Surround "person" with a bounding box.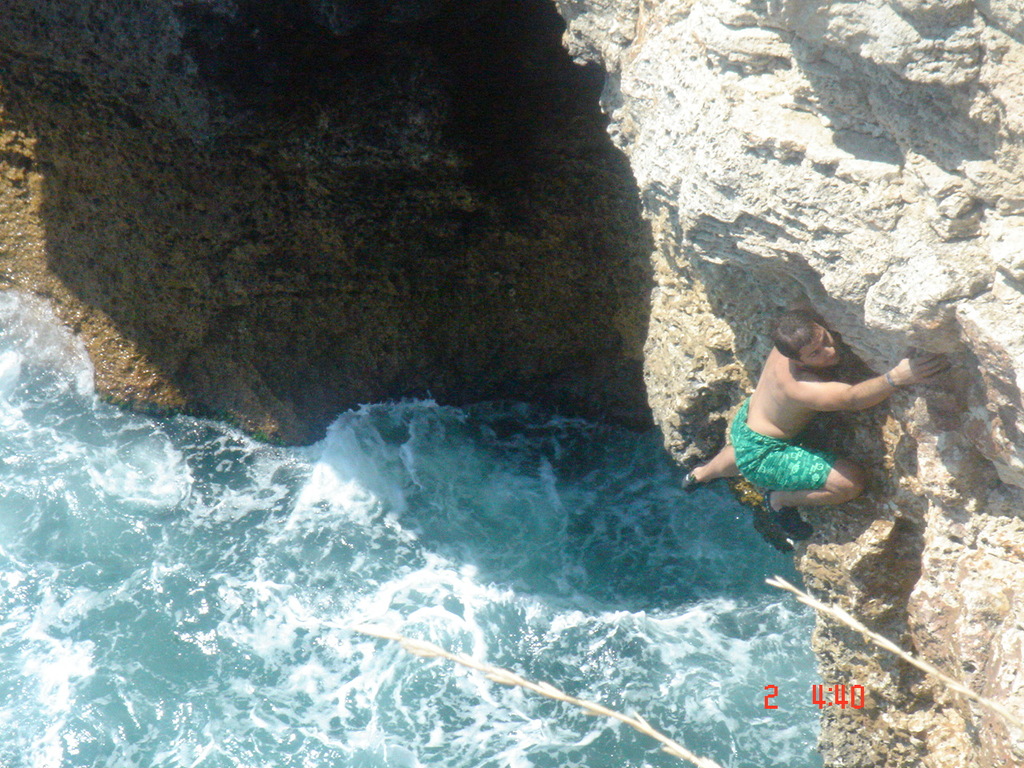
678/300/948/540.
